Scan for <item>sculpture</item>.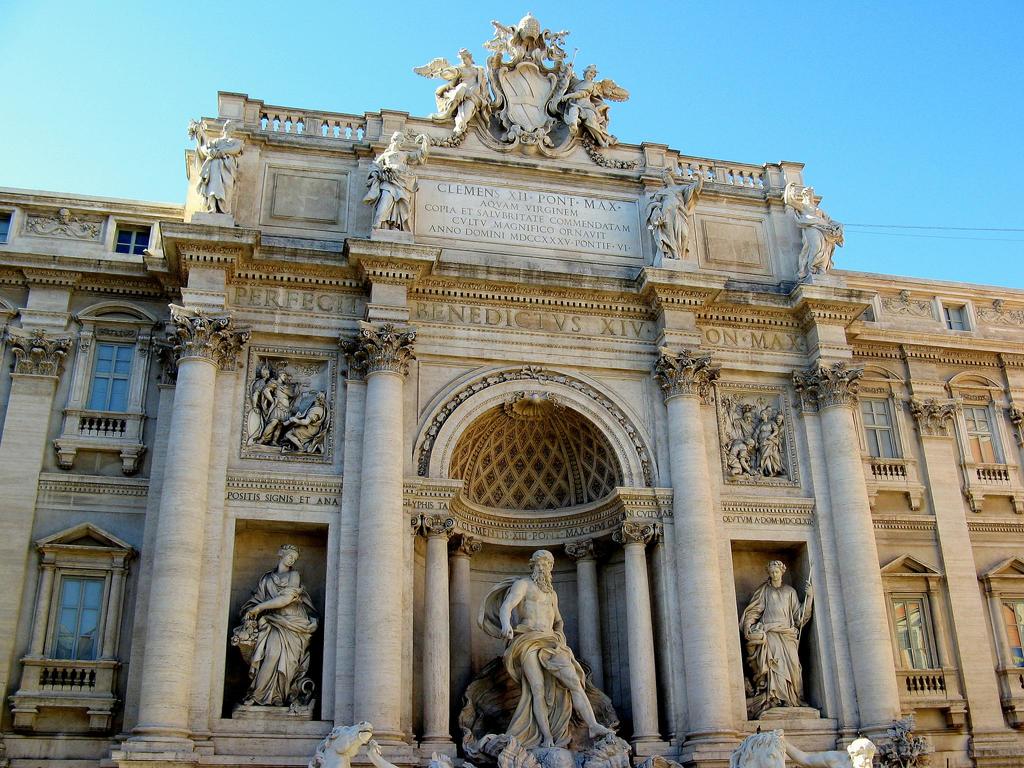
Scan result: {"left": 364, "top": 129, "right": 429, "bottom": 240}.
